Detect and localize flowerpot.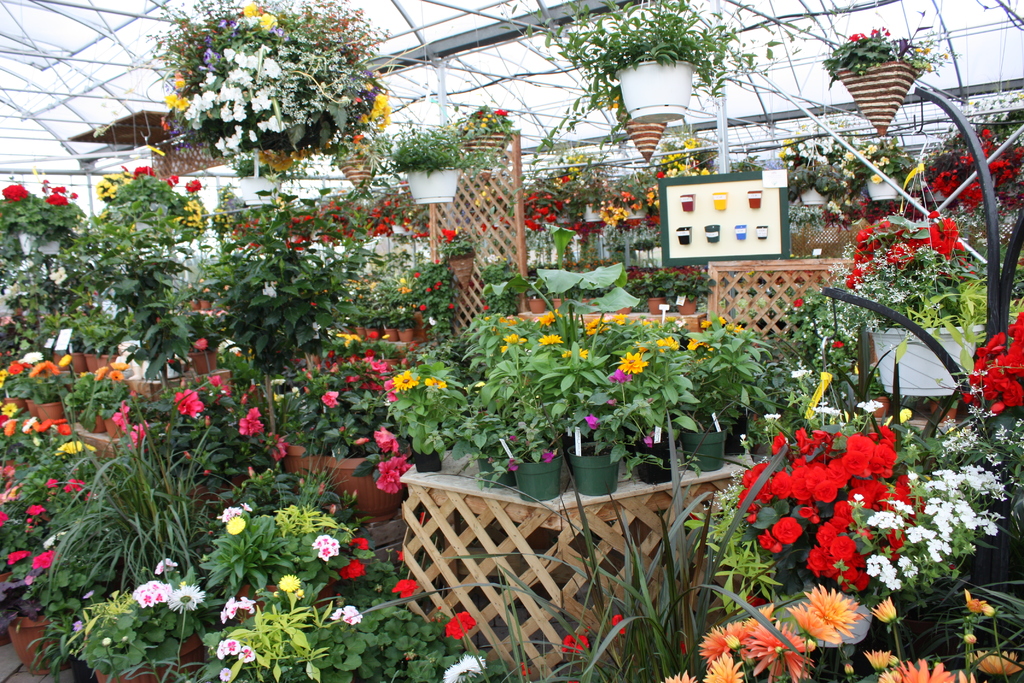
Localized at box=[5, 609, 75, 672].
